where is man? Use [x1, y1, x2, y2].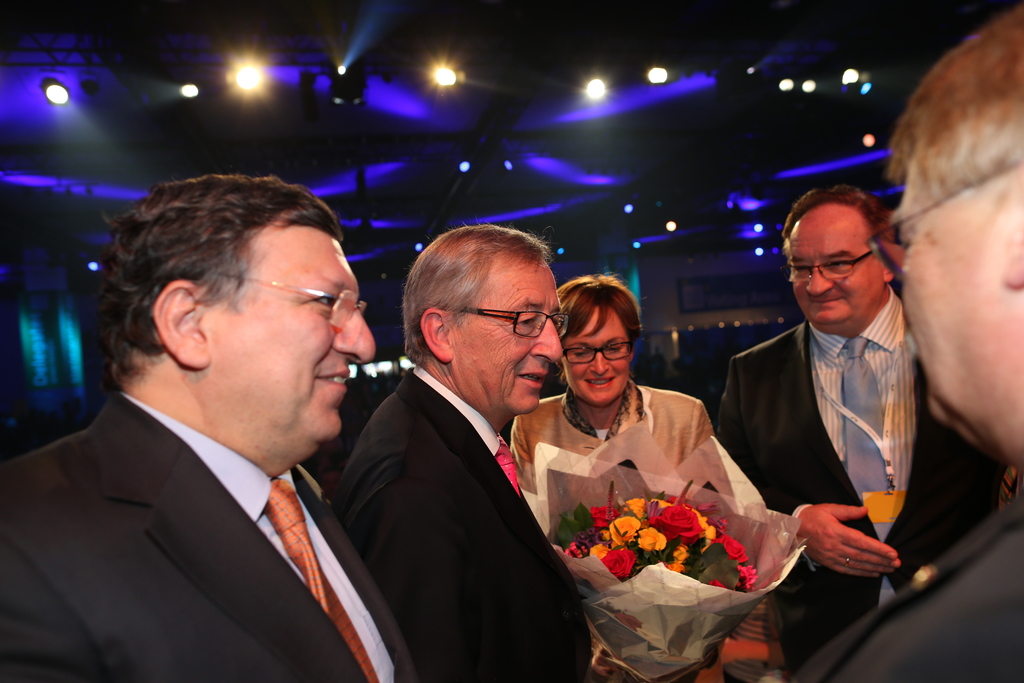
[0, 173, 419, 682].
